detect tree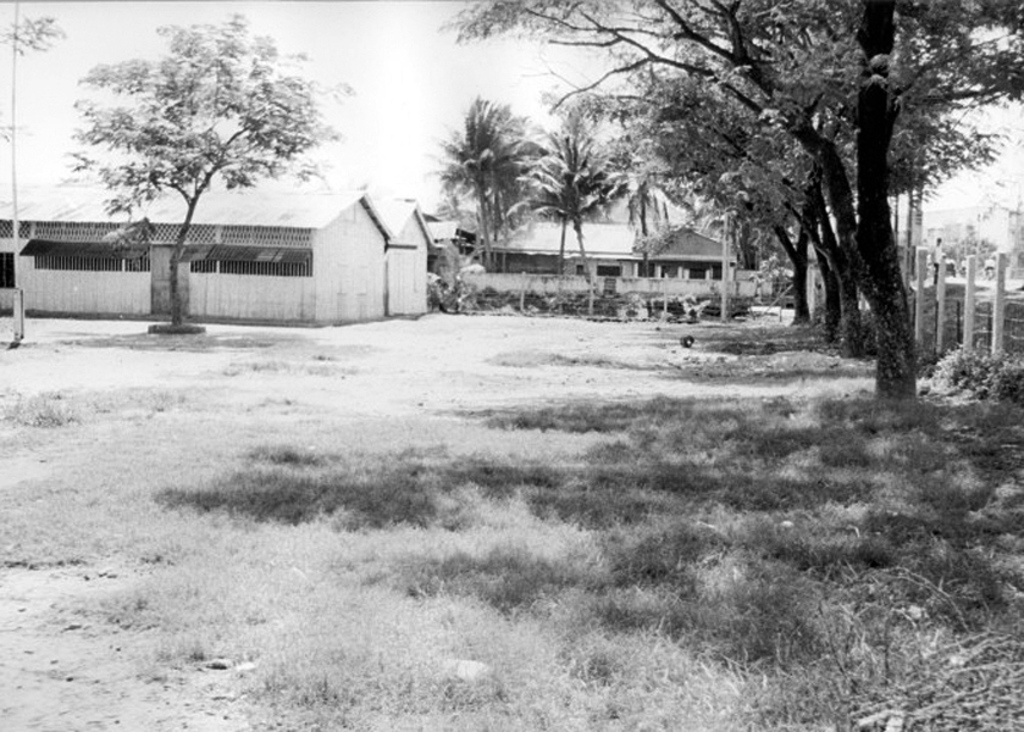
[x1=663, y1=0, x2=1023, y2=399]
